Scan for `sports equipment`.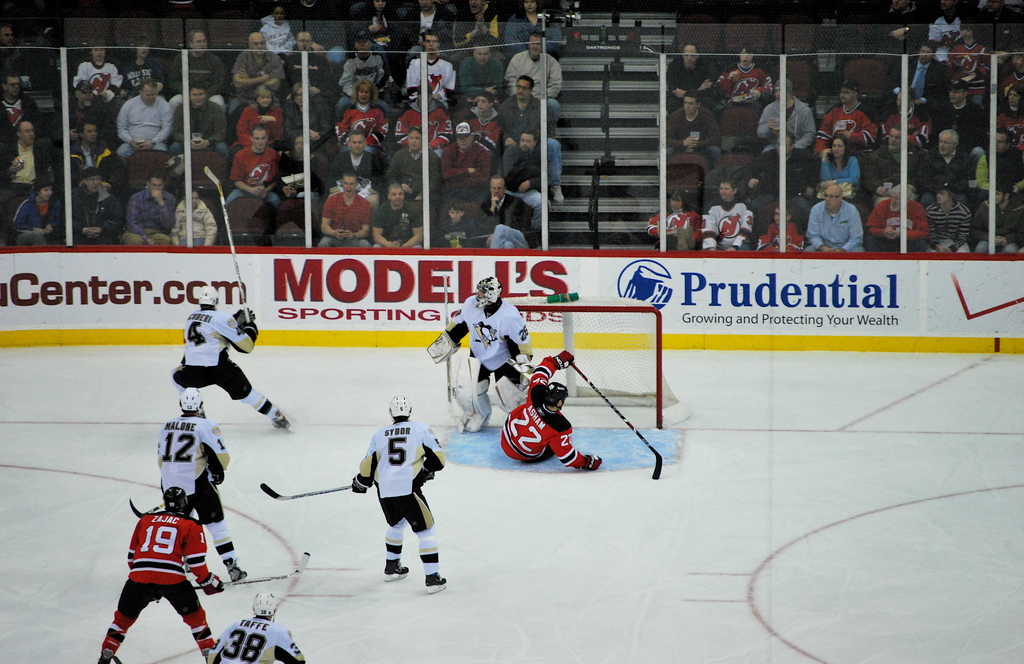
Scan result: x1=515, y1=350, x2=533, y2=385.
